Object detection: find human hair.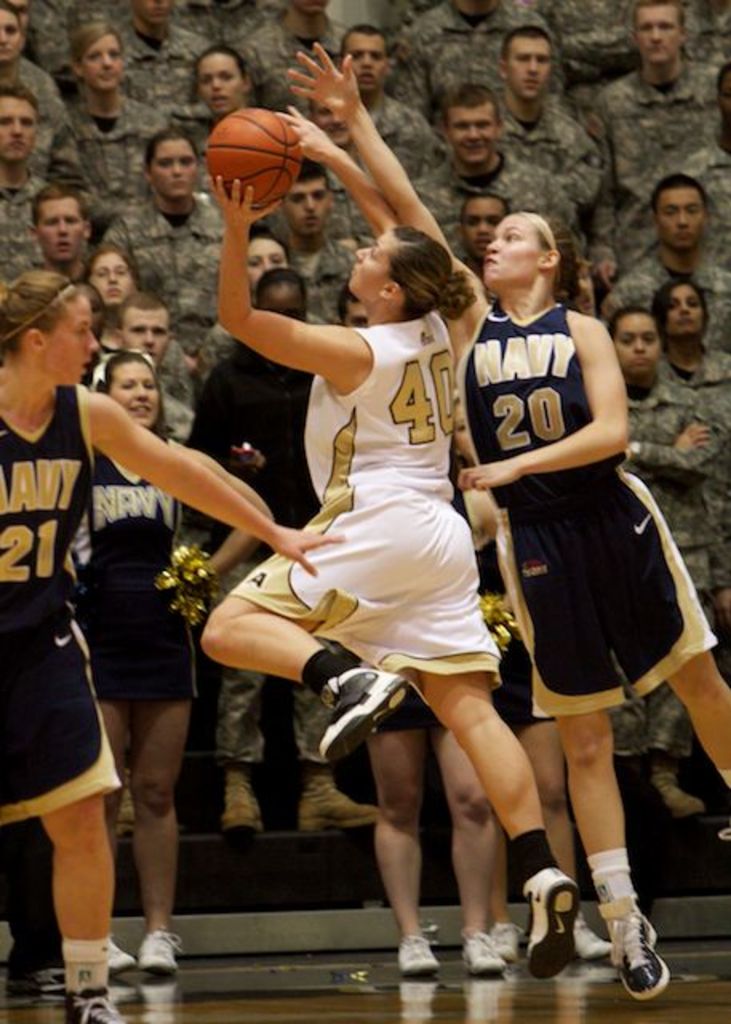
[left=114, top=294, right=173, bottom=325].
